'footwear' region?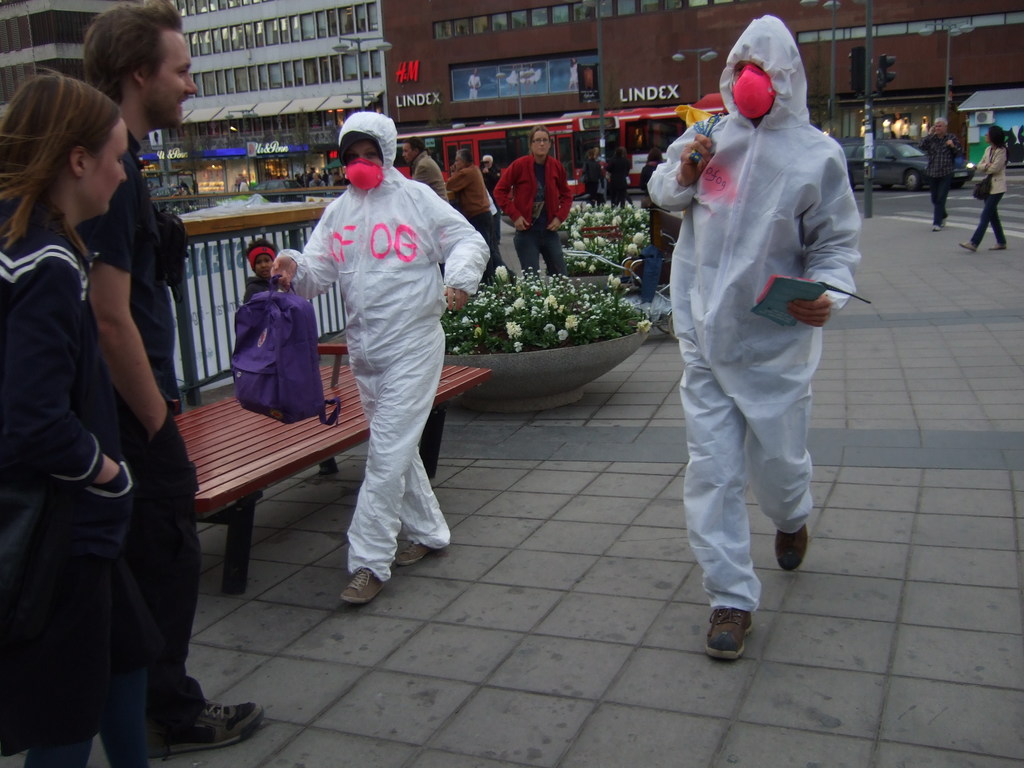
box=[931, 216, 947, 232]
